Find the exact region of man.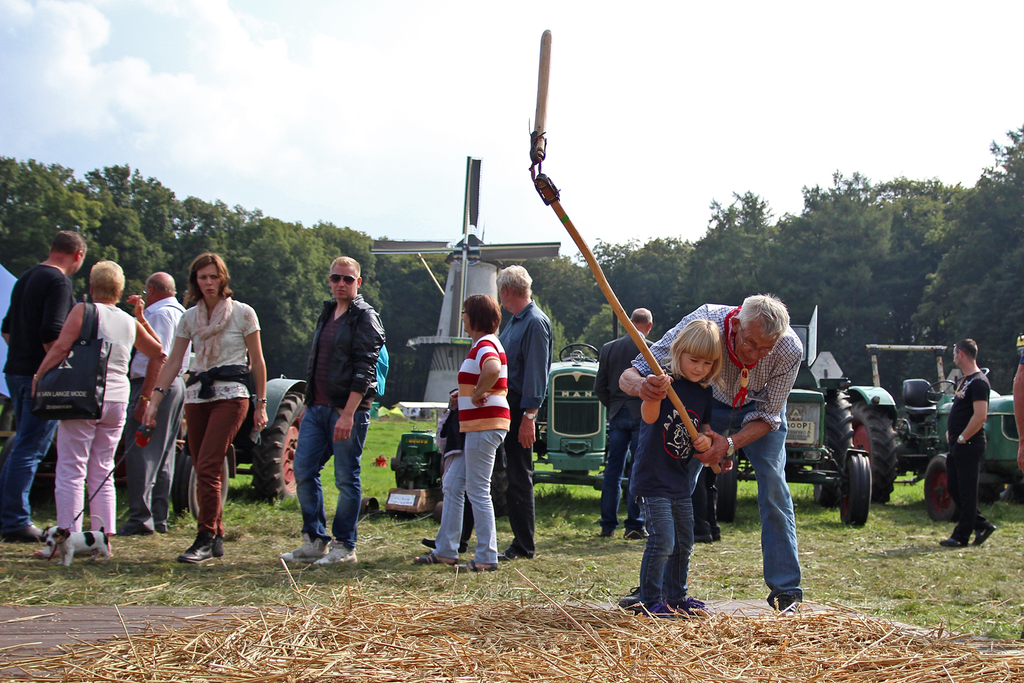
Exact region: bbox=[0, 231, 89, 541].
